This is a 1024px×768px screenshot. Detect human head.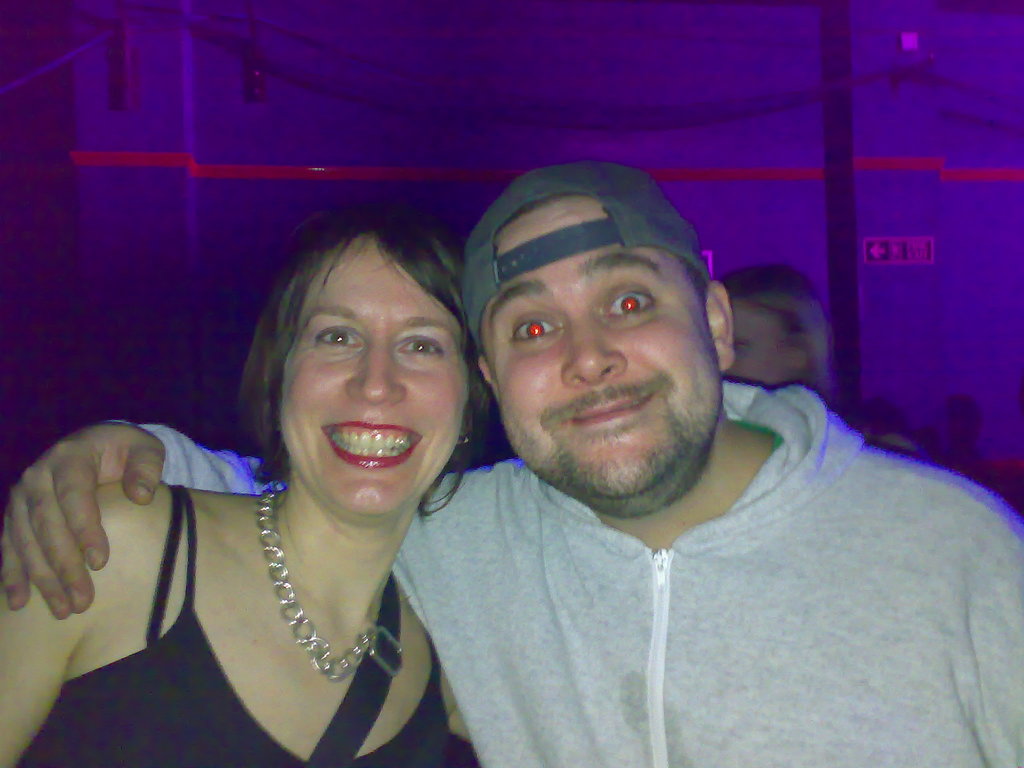
region(723, 264, 829, 385).
